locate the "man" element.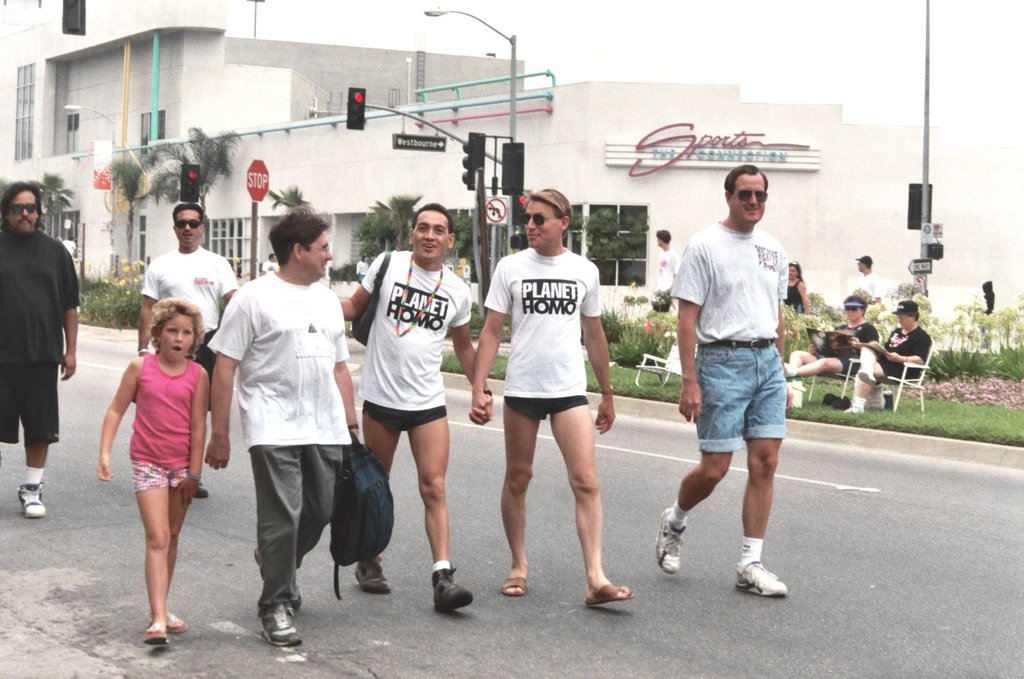
Element bbox: (x1=203, y1=204, x2=373, y2=646).
